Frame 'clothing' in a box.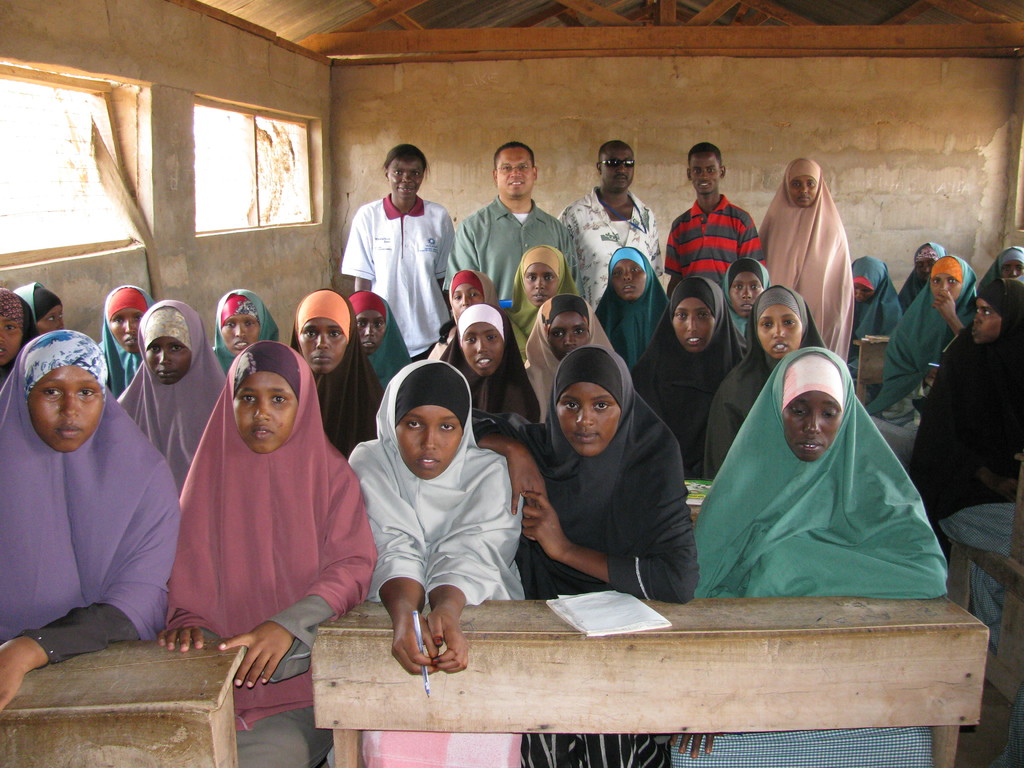
pyautogui.locateOnScreen(346, 193, 447, 339).
